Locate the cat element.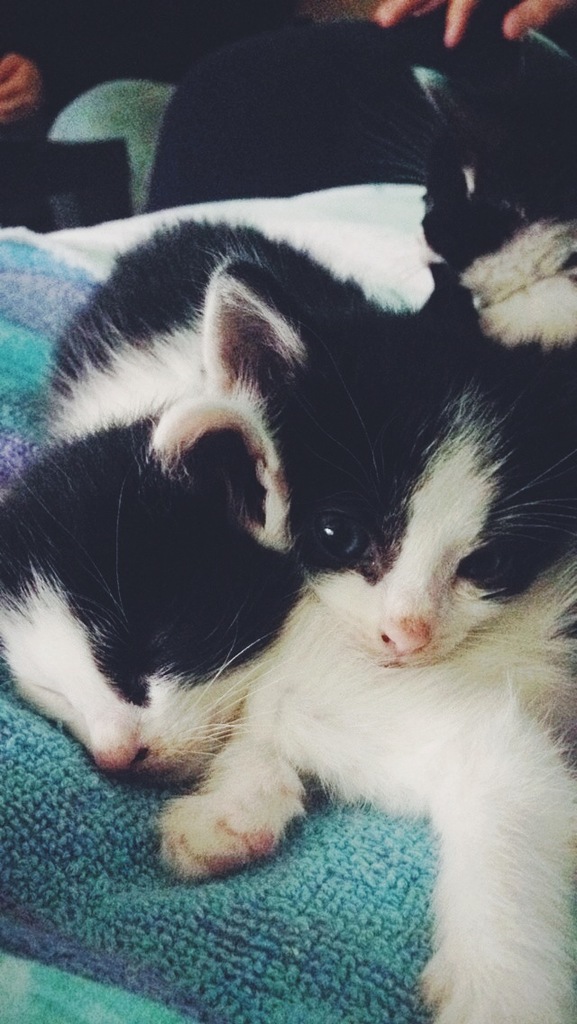
Element bbox: (x1=150, y1=248, x2=576, y2=1023).
